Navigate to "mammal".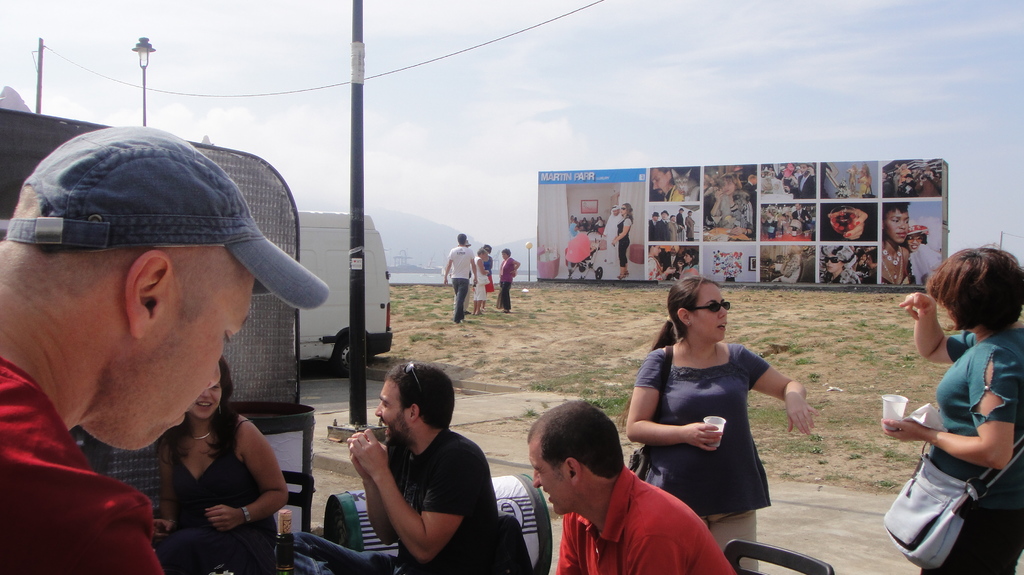
Navigation target: bbox=(758, 207, 778, 240).
